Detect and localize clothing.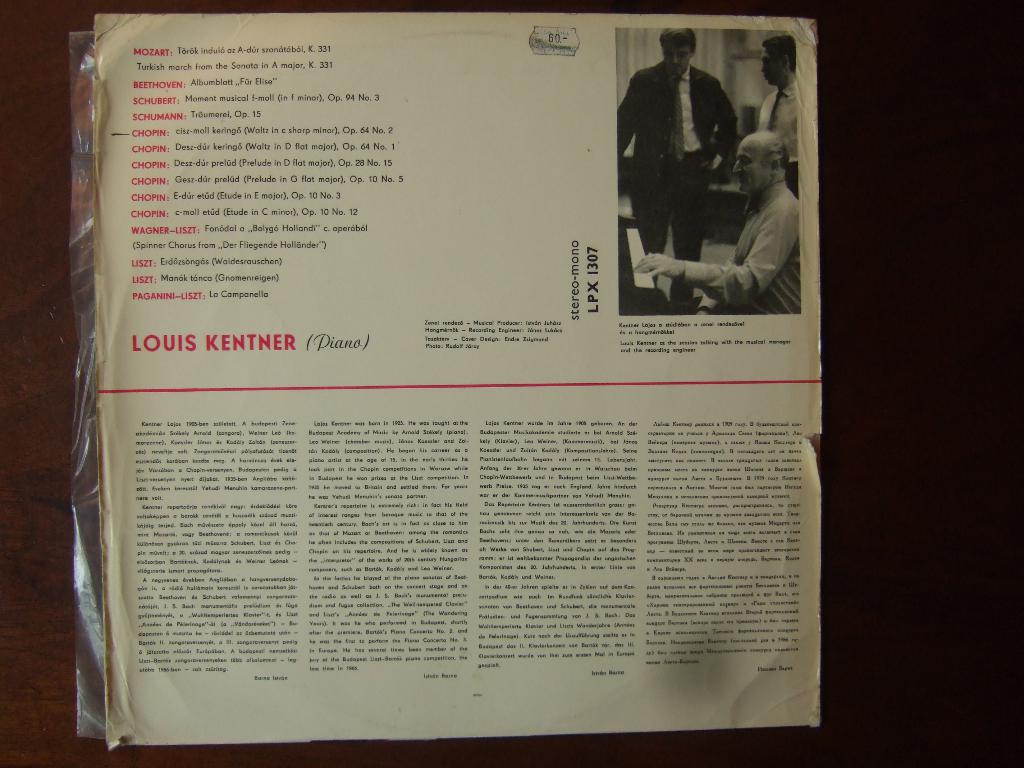
Localized at detection(596, 45, 744, 342).
